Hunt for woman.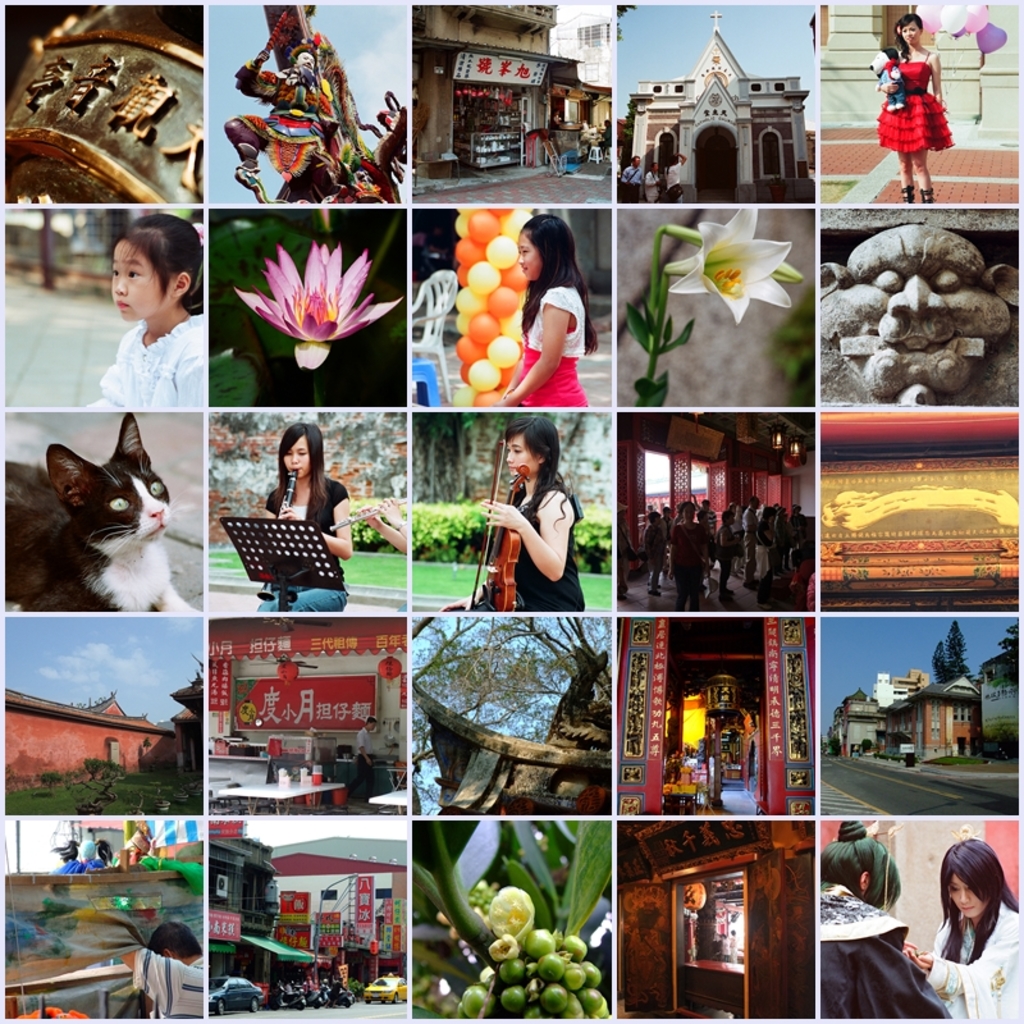
Hunted down at 448:420:590:612.
